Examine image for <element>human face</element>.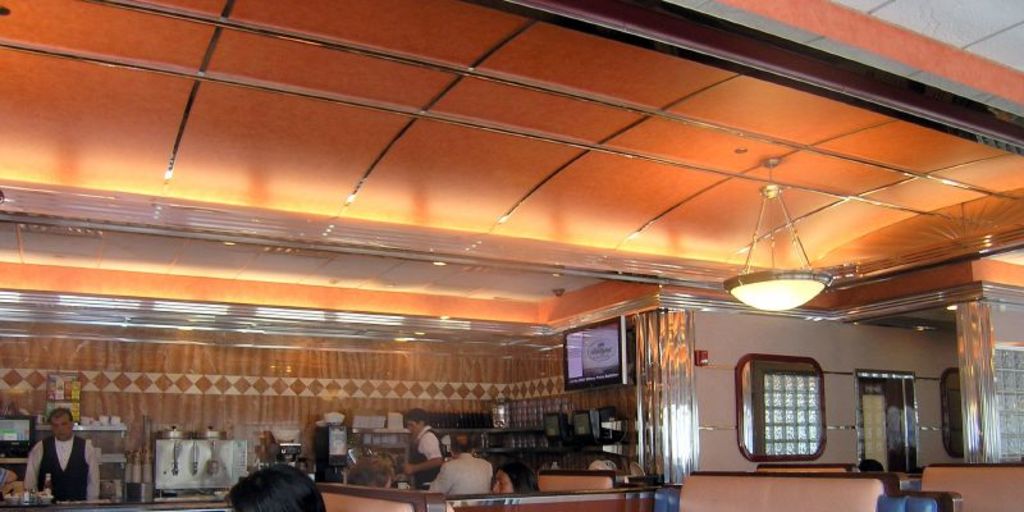
Examination result: Rect(50, 412, 76, 444).
